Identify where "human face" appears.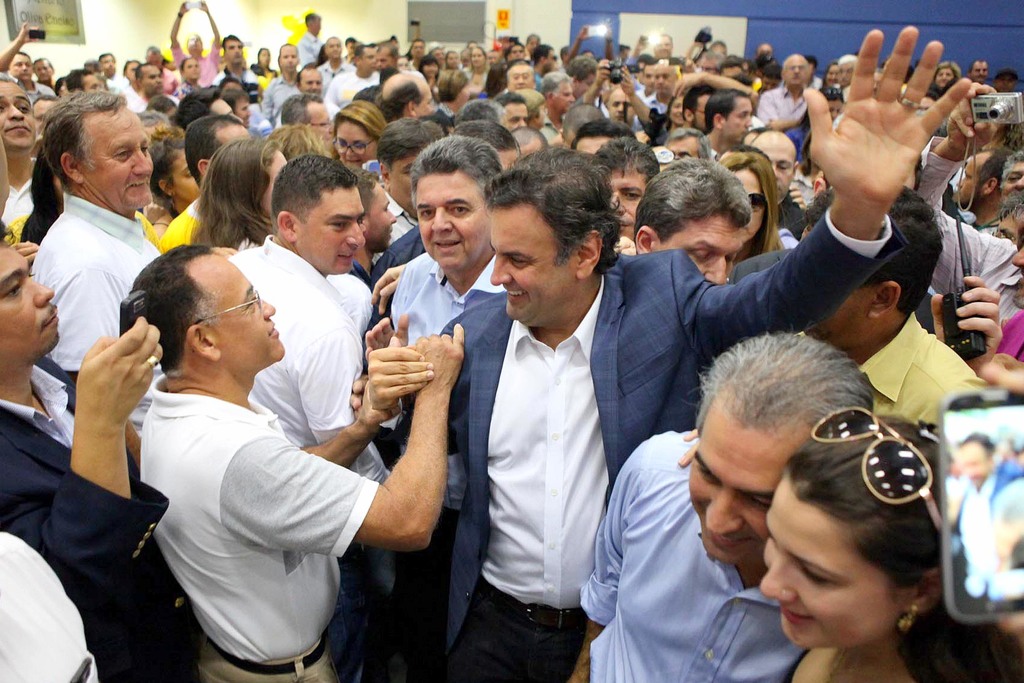
Appears at (659,222,740,281).
